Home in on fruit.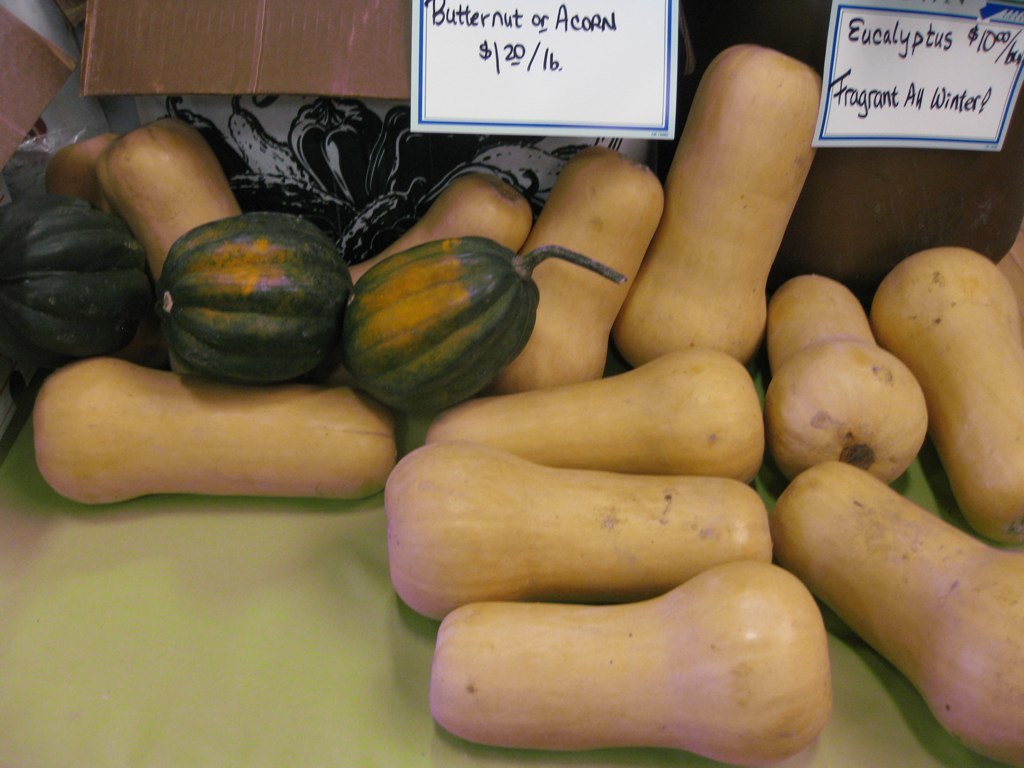
Homed in at {"x1": 155, "y1": 210, "x2": 345, "y2": 383}.
